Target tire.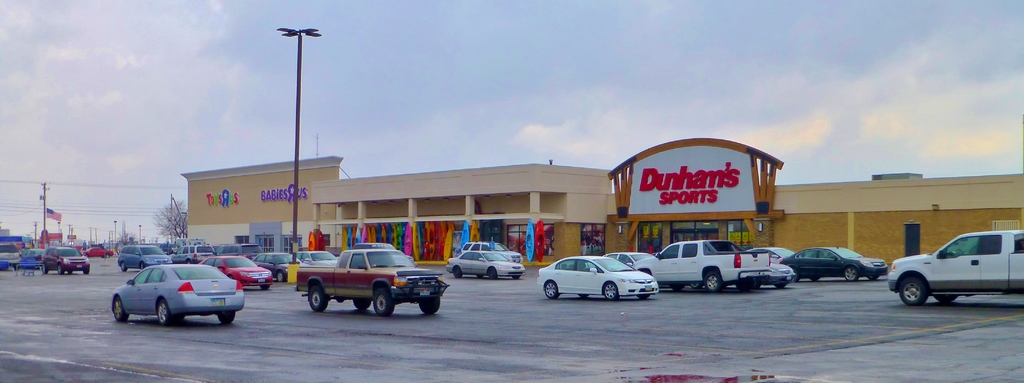
Target region: 106/252/109/259.
